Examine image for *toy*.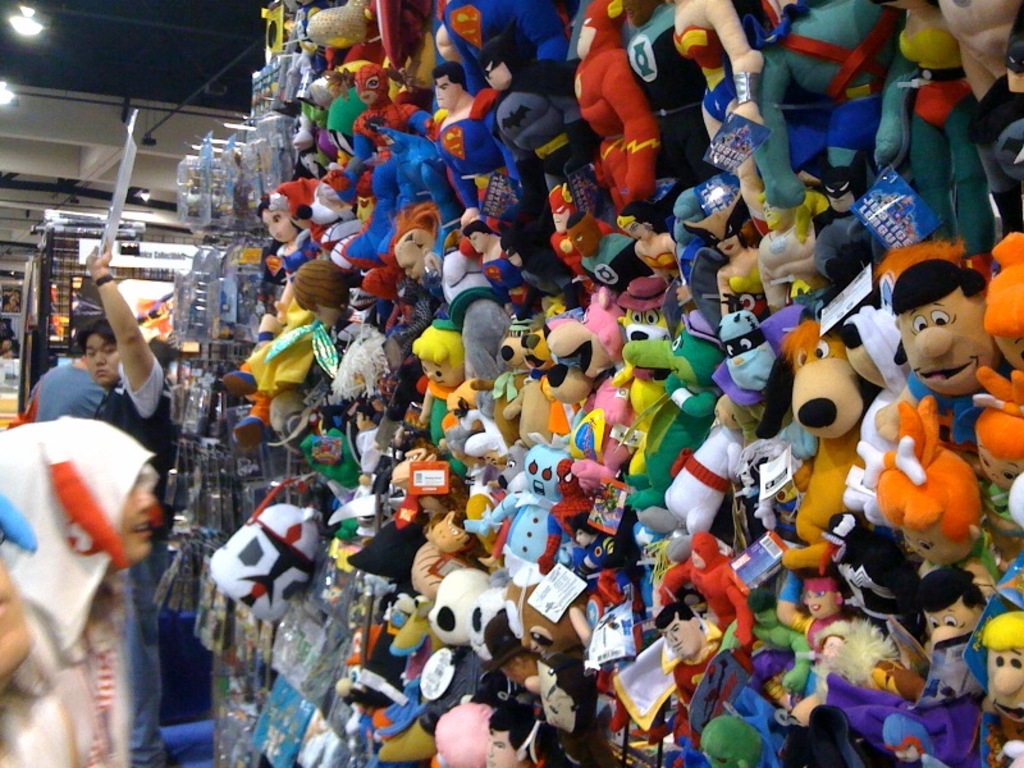
Examination result: <region>659, 6, 797, 227</region>.
